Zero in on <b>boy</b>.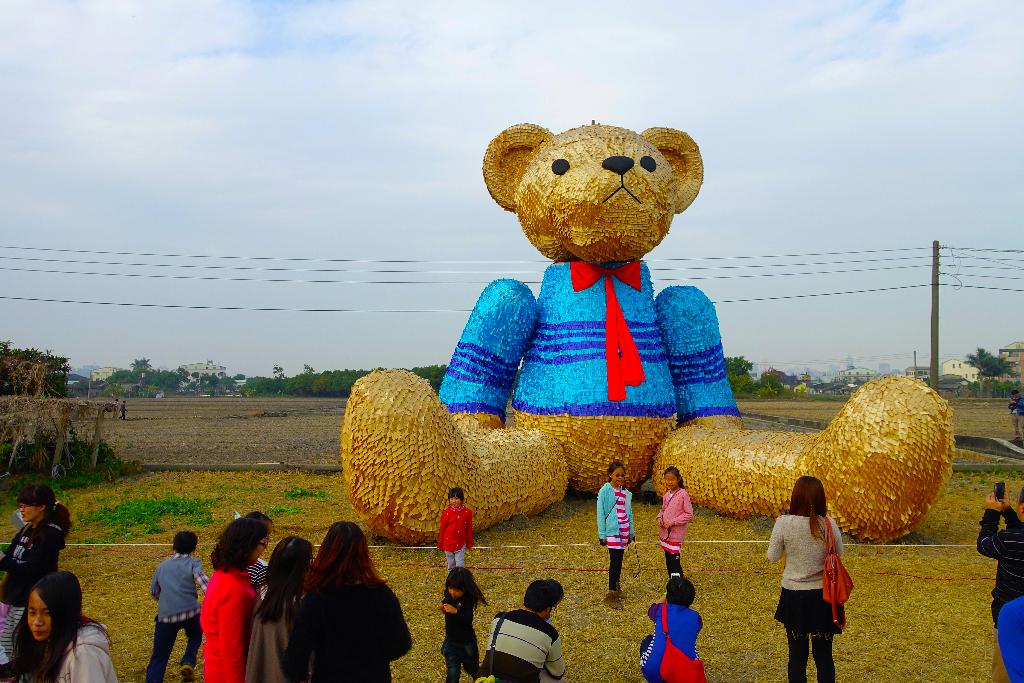
Zeroed in: locate(145, 530, 209, 682).
